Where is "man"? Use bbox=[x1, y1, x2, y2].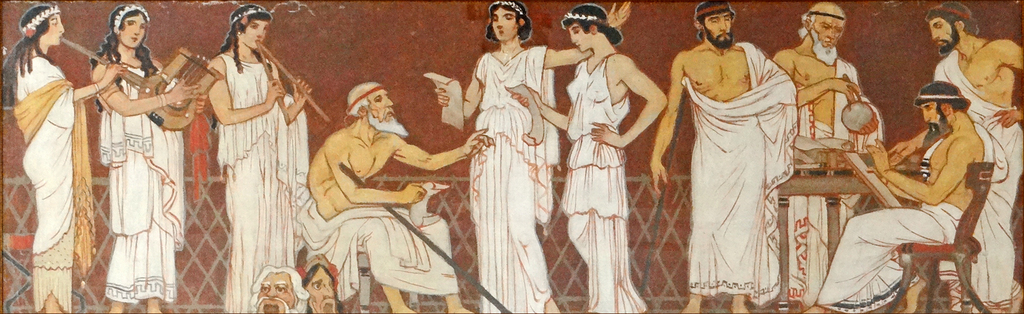
bbox=[885, 0, 1023, 310].
